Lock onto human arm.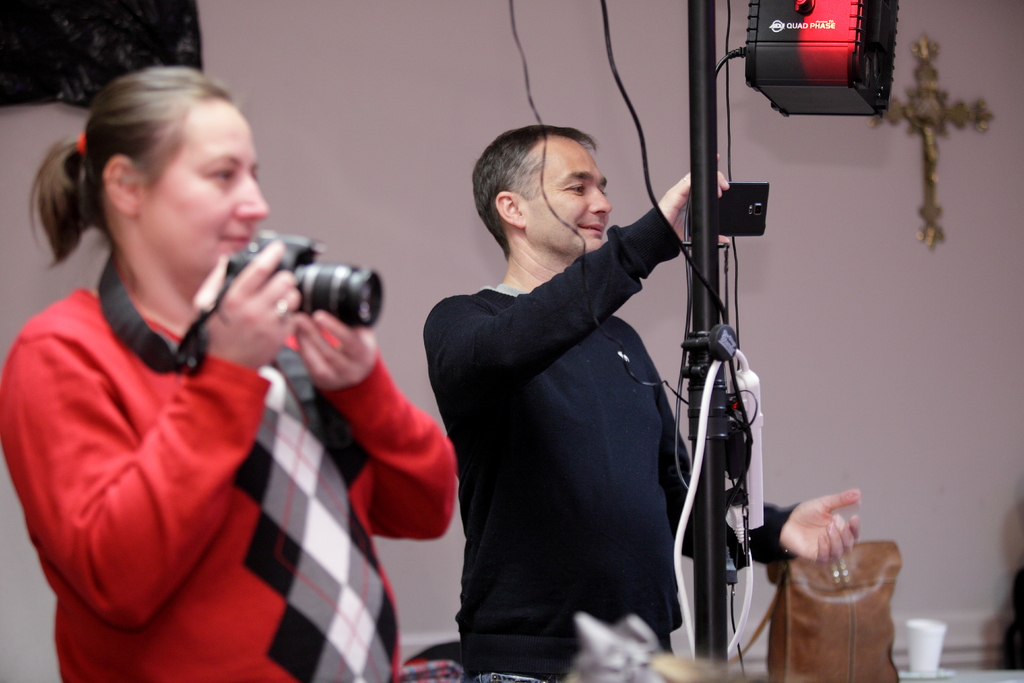
Locked: (x1=336, y1=347, x2=460, y2=567).
